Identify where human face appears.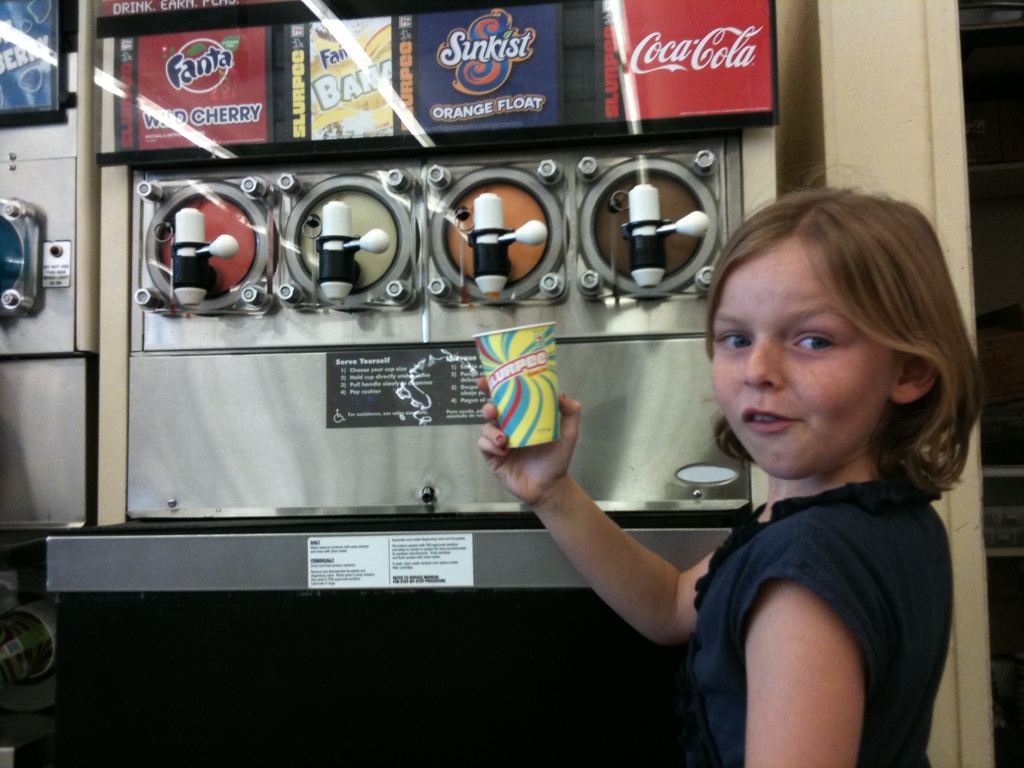
Appears at <bbox>713, 237, 890, 477</bbox>.
